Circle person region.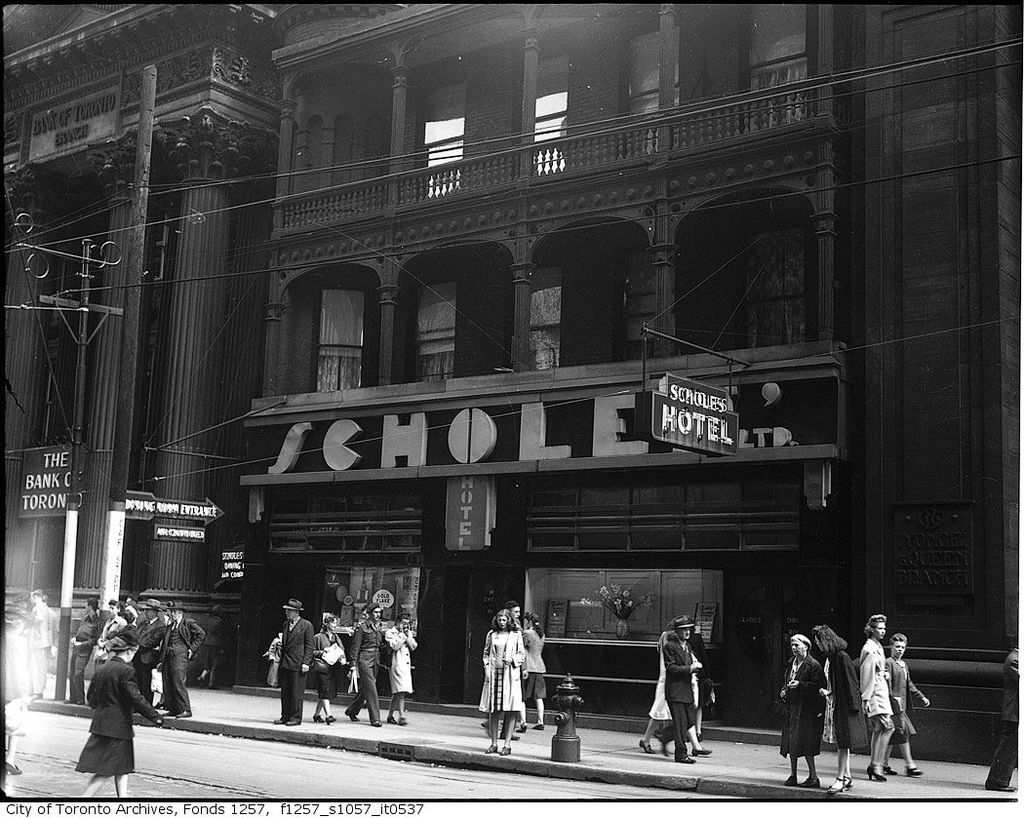
Region: pyautogui.locateOnScreen(478, 607, 521, 758).
